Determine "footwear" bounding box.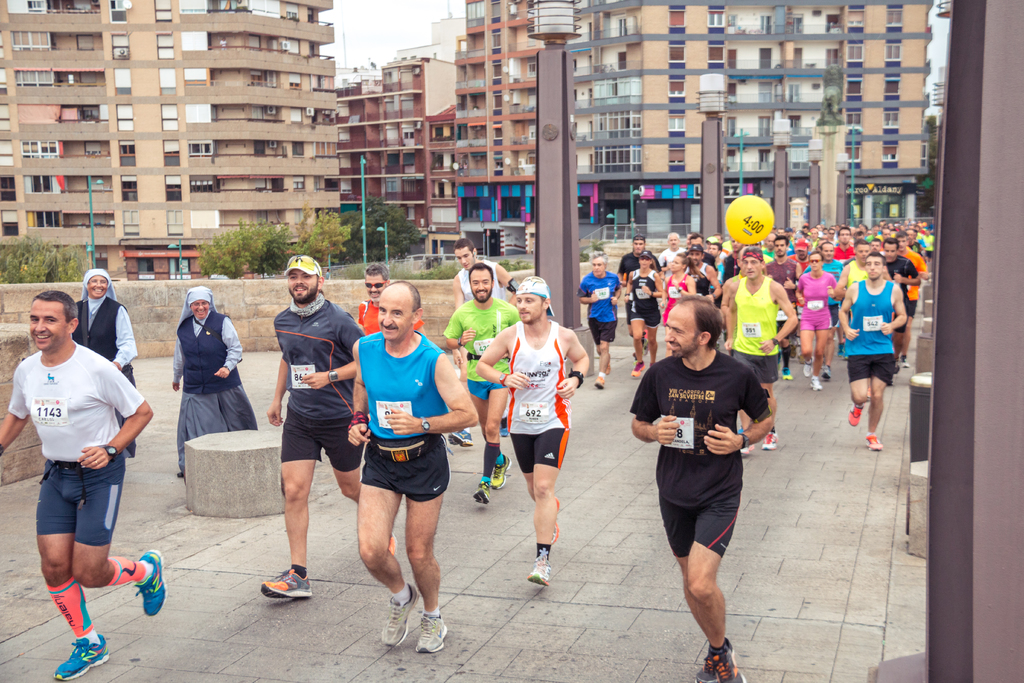
Determined: detection(264, 570, 317, 601).
